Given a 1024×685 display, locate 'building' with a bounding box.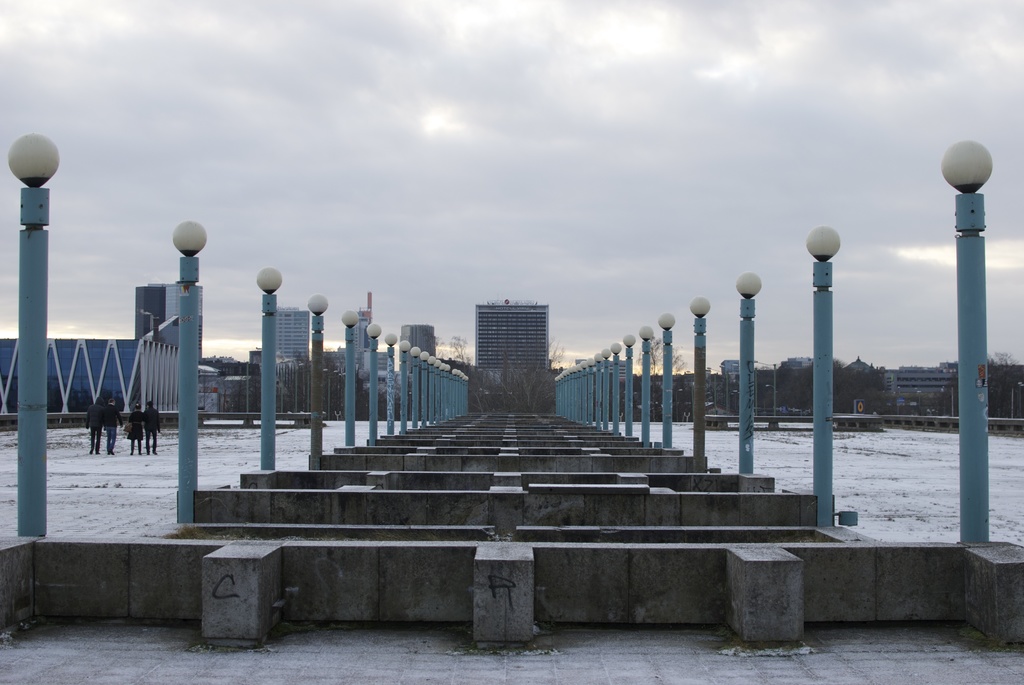
Located: detection(276, 309, 312, 364).
